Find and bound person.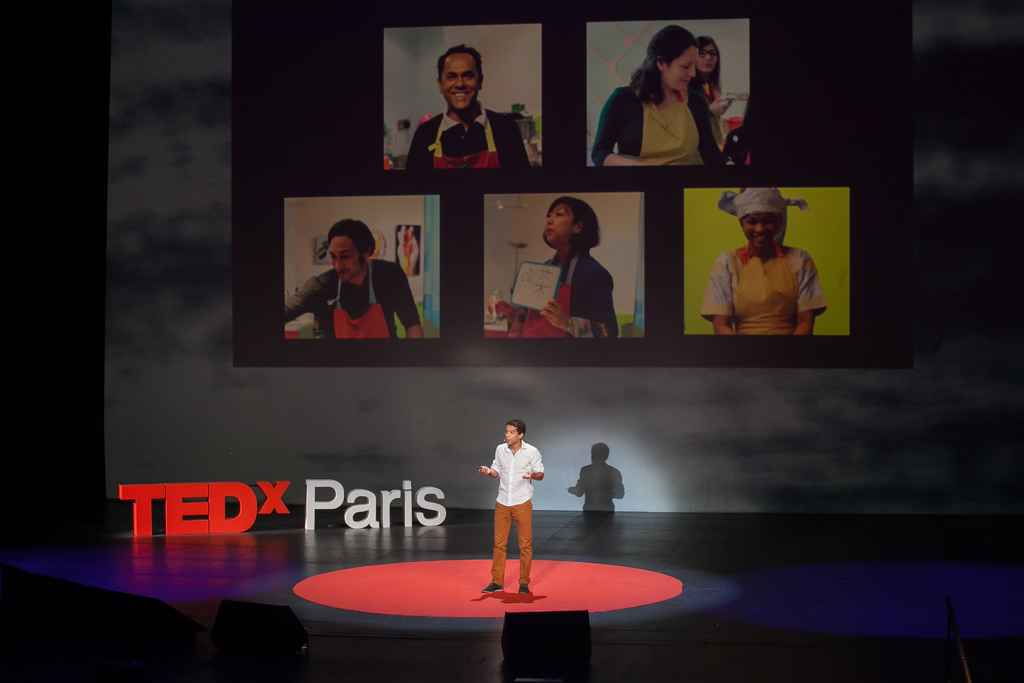
Bound: bbox(703, 185, 825, 334).
